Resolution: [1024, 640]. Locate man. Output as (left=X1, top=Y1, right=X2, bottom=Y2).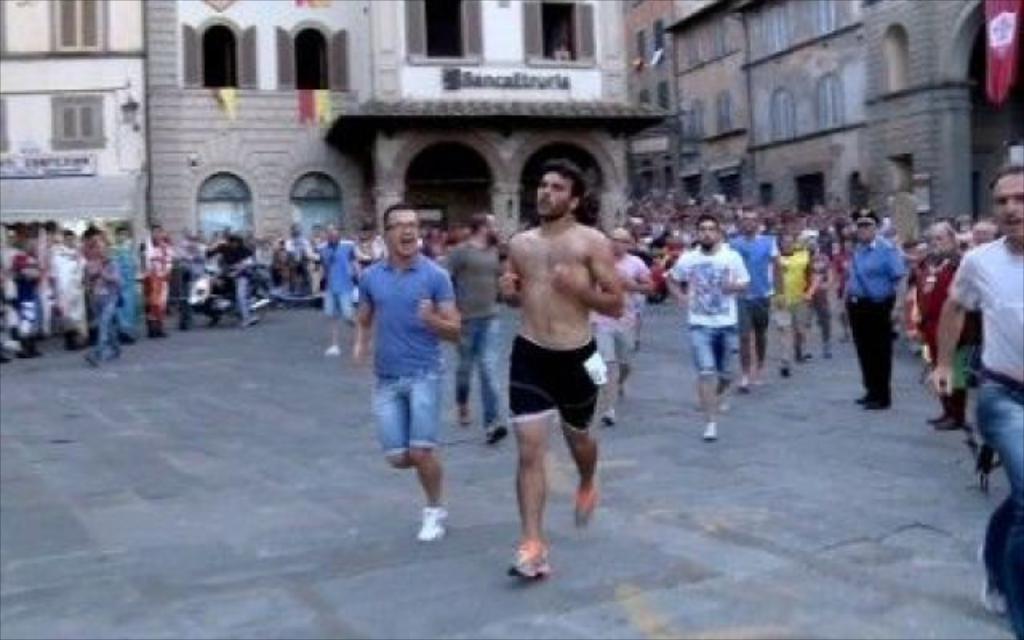
(left=566, top=237, right=650, bottom=424).
